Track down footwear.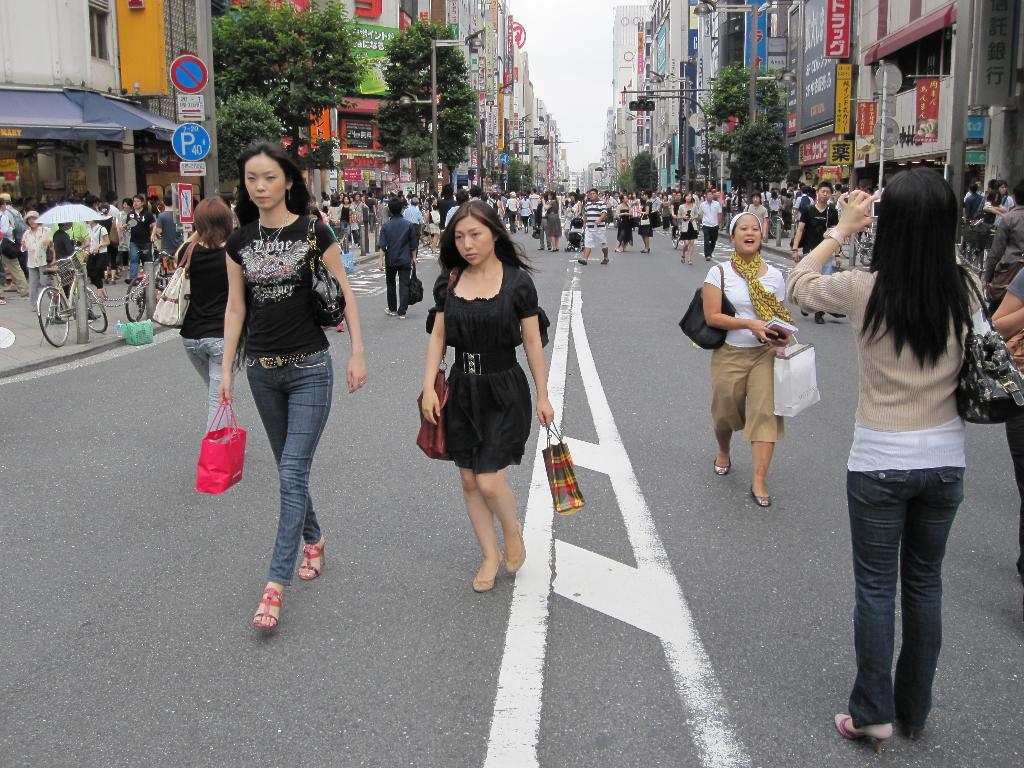
Tracked to [x1=503, y1=524, x2=527, y2=572].
